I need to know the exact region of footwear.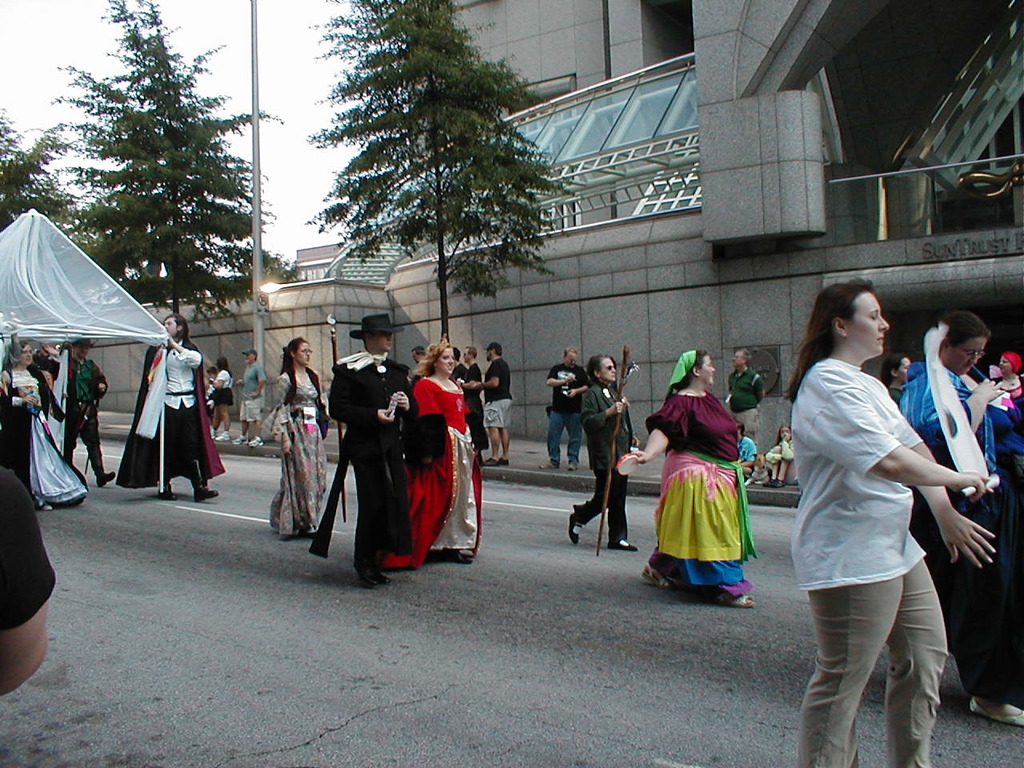
Region: 482,454,493,465.
